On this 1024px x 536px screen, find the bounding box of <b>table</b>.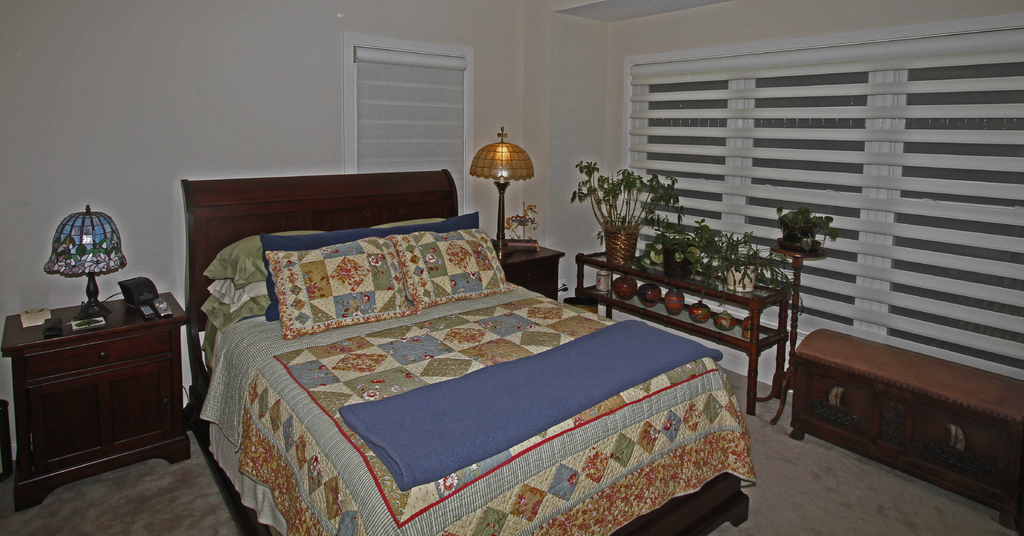
Bounding box: (0, 288, 188, 508).
